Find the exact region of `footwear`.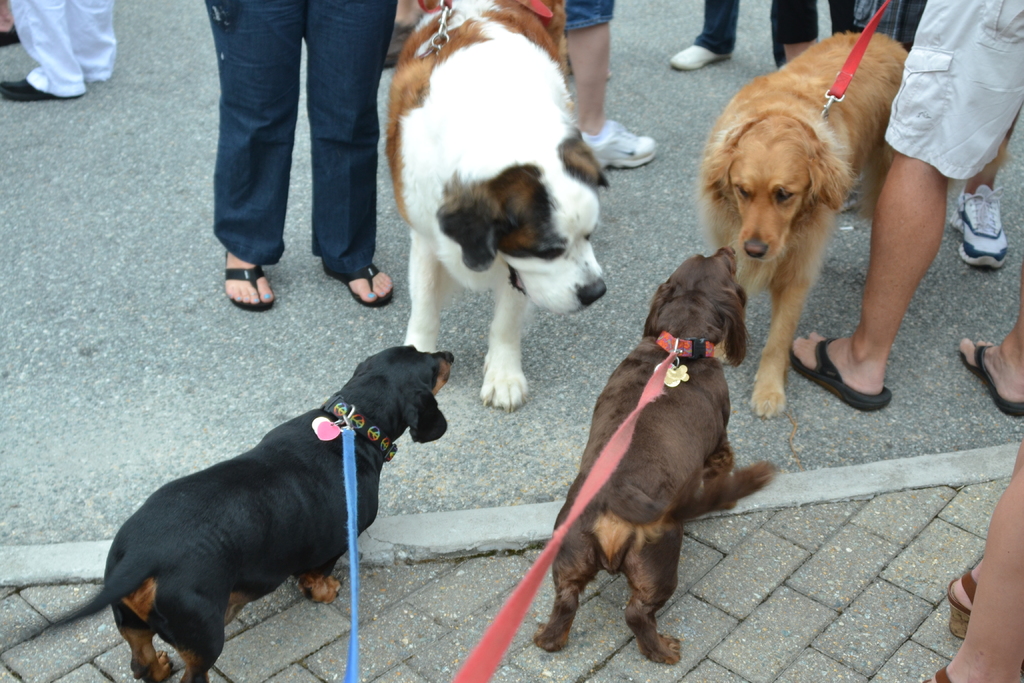
Exact region: (x1=206, y1=256, x2=271, y2=317).
